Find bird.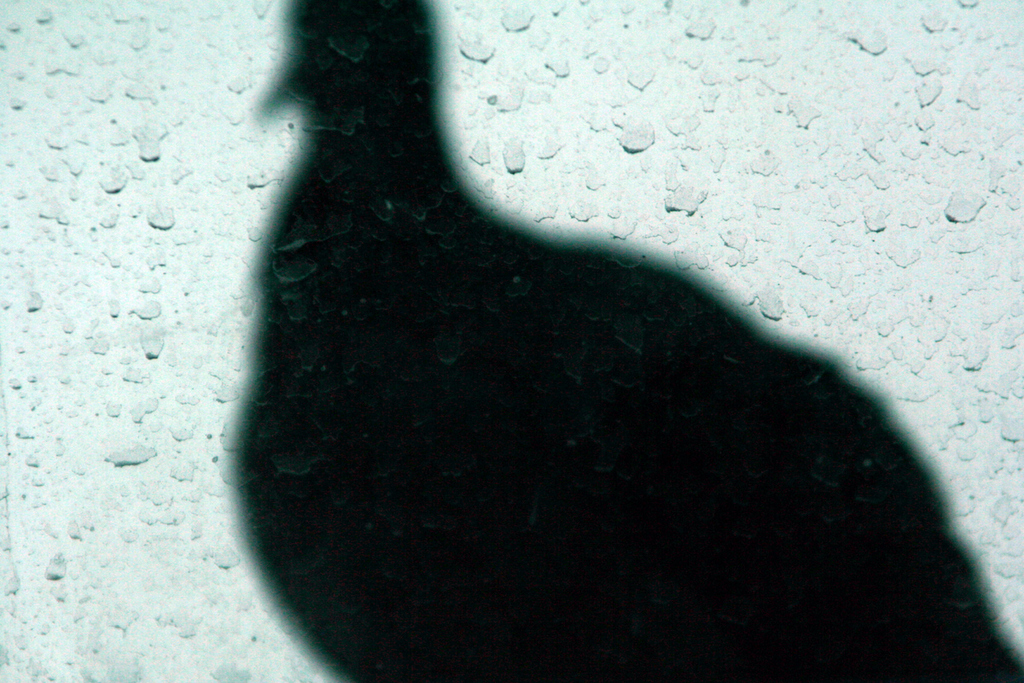
188/59/1020/603.
